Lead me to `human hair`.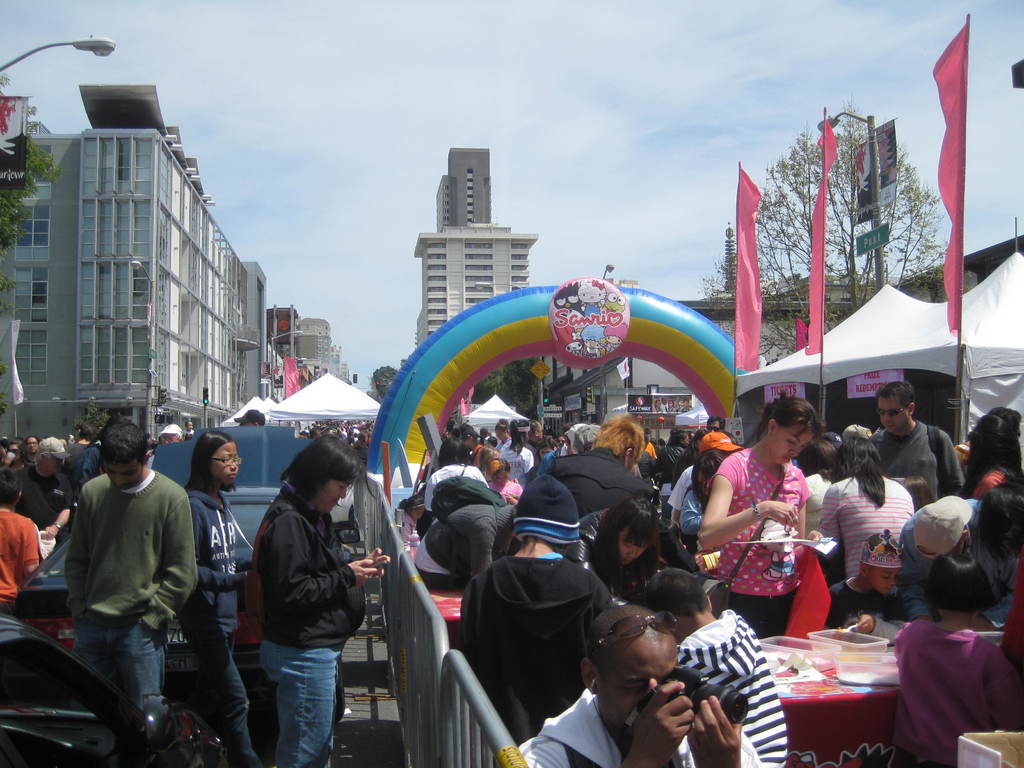
Lead to {"x1": 898, "y1": 474, "x2": 939, "y2": 515}.
